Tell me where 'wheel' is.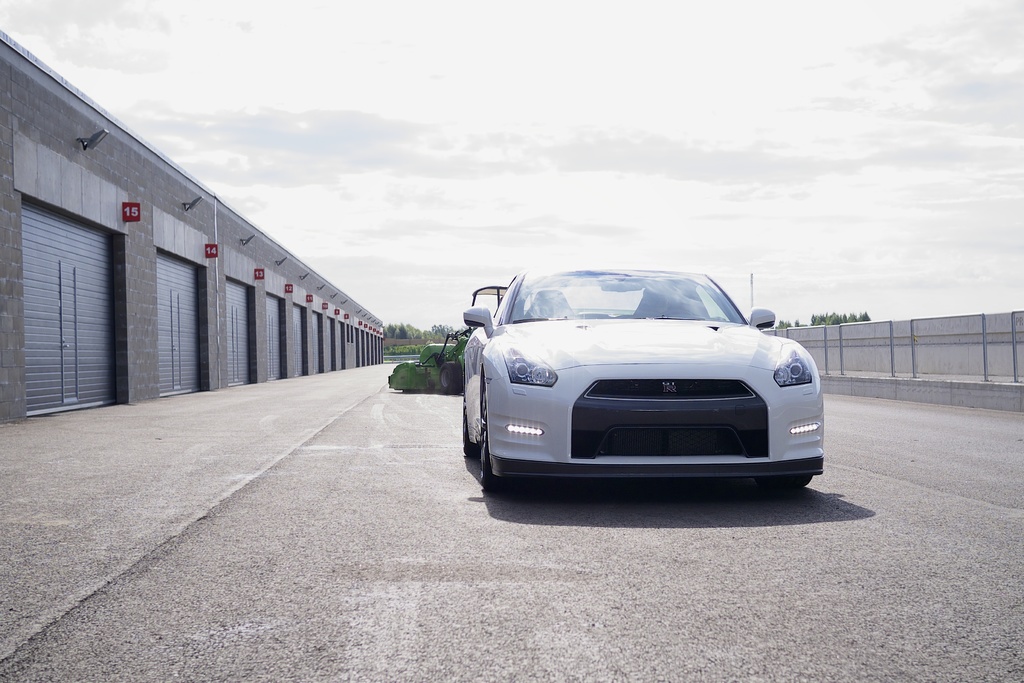
'wheel' is at 474/389/524/496.
